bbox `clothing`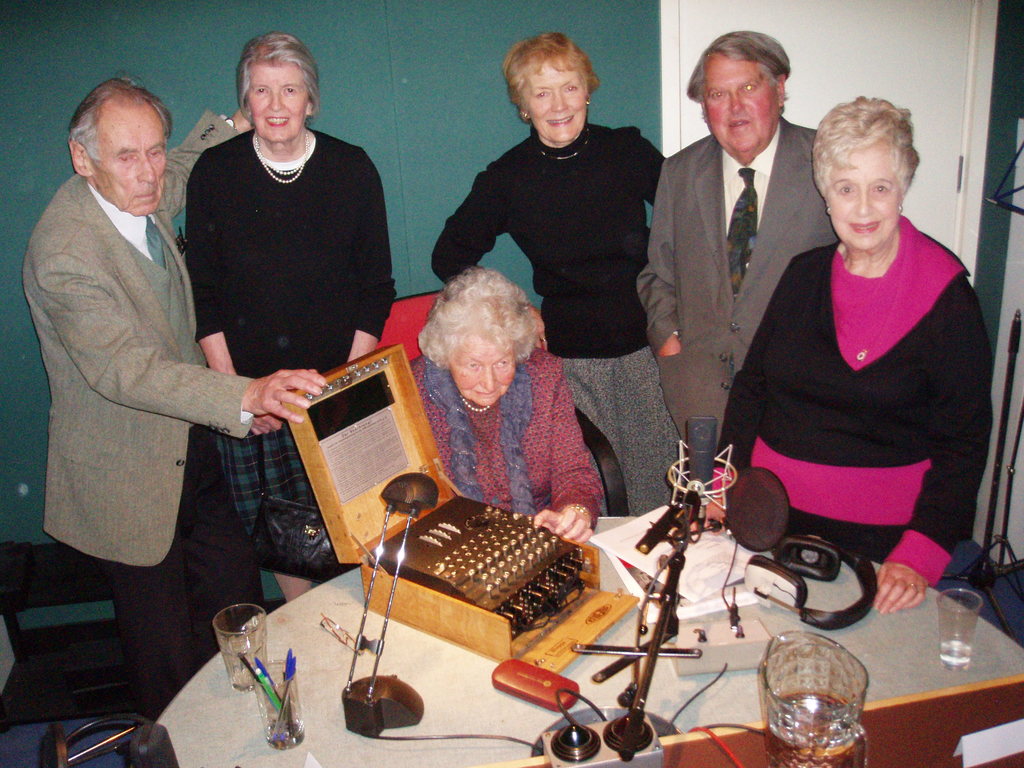
17 135 243 701
